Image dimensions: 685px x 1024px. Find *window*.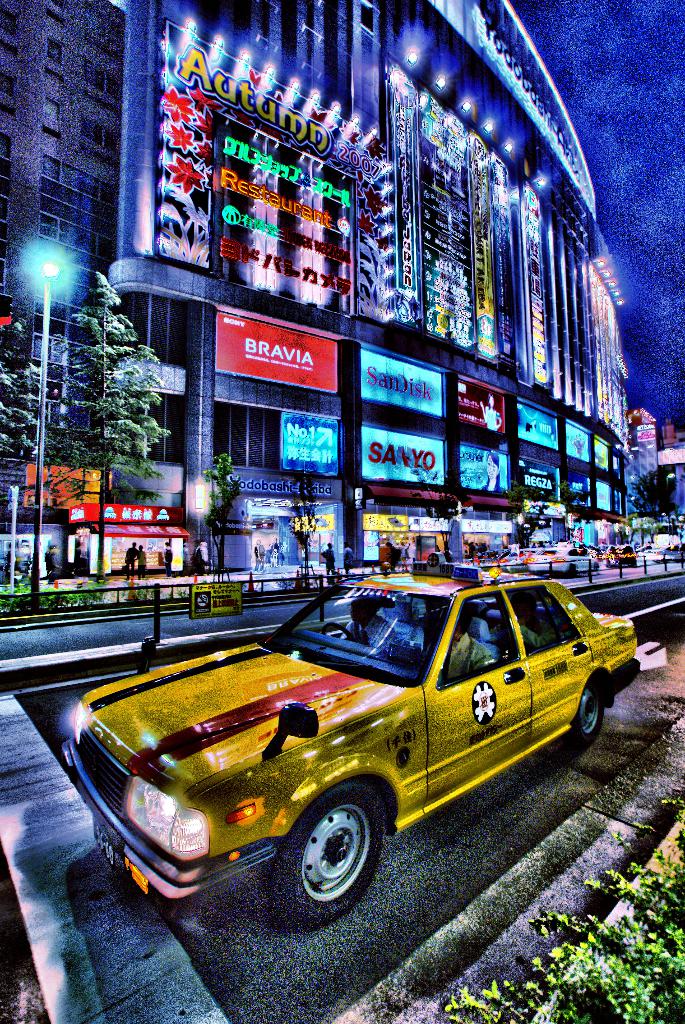
left=71, top=56, right=123, bottom=108.
